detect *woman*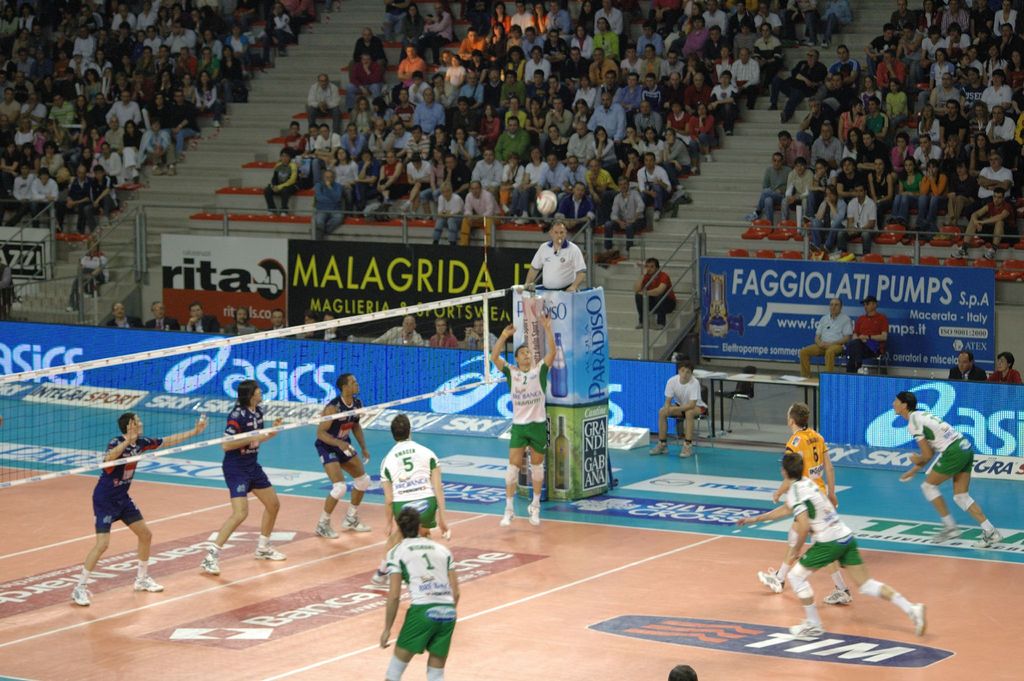
[488, 1, 512, 42]
